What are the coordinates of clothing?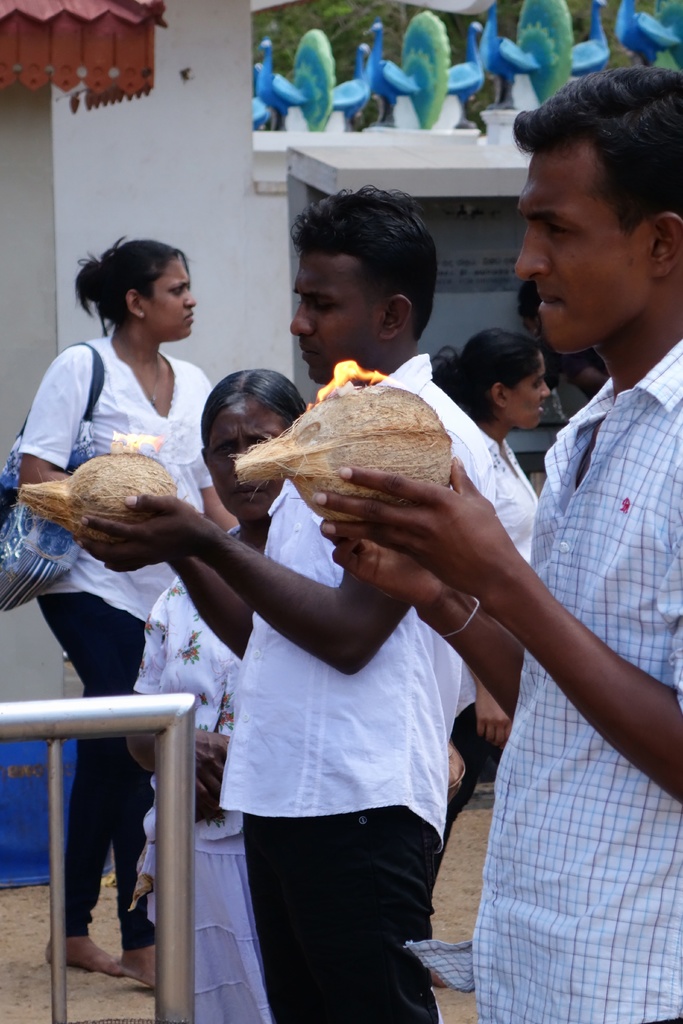
[219,356,494,1023].
